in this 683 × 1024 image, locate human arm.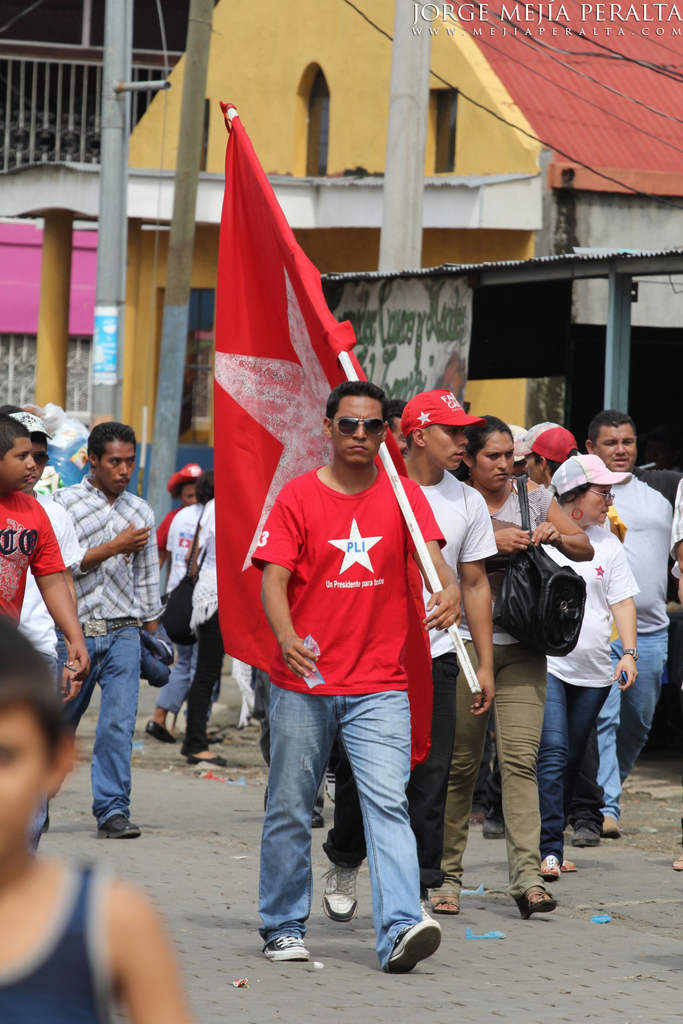
Bounding box: region(332, 680, 447, 967).
